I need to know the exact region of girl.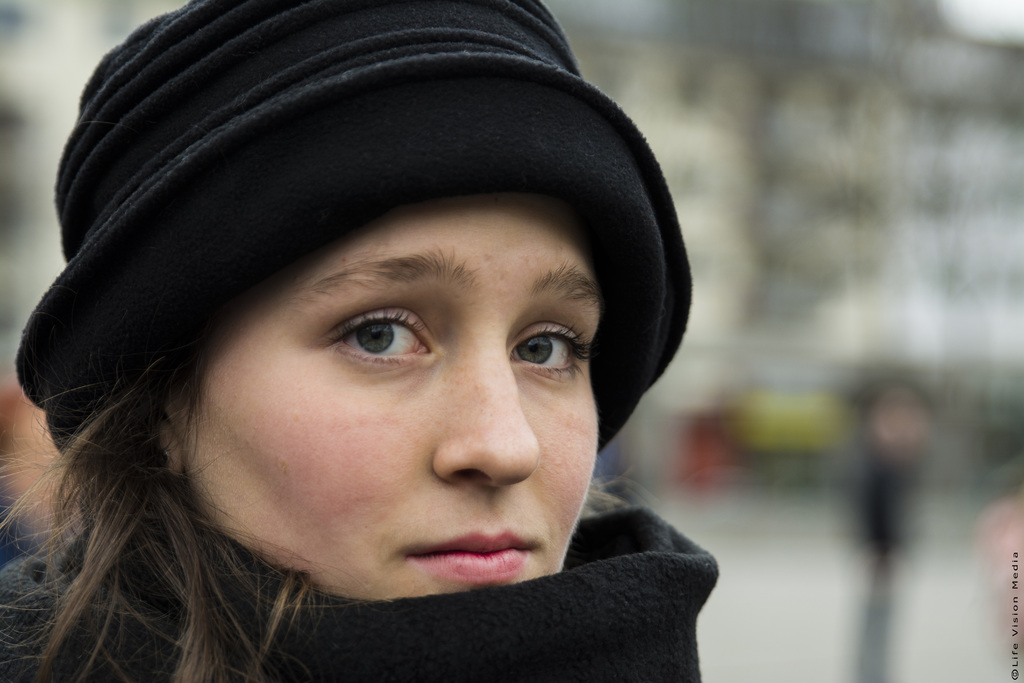
Region: Rect(1, 1, 715, 682).
